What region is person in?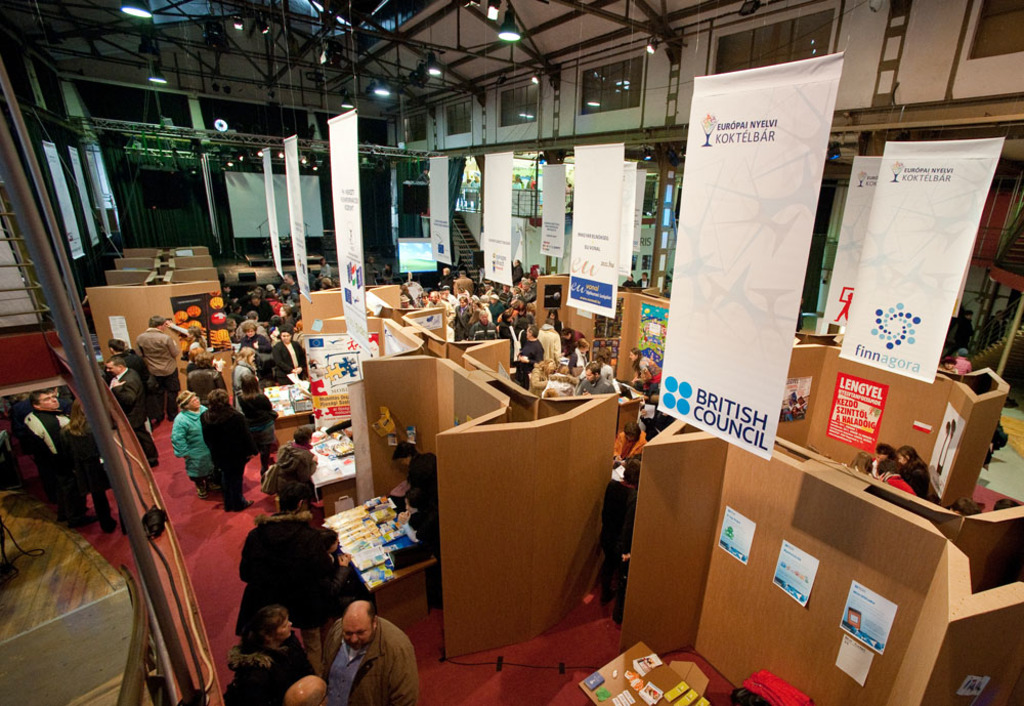
<bbox>572, 337, 588, 369</bbox>.
